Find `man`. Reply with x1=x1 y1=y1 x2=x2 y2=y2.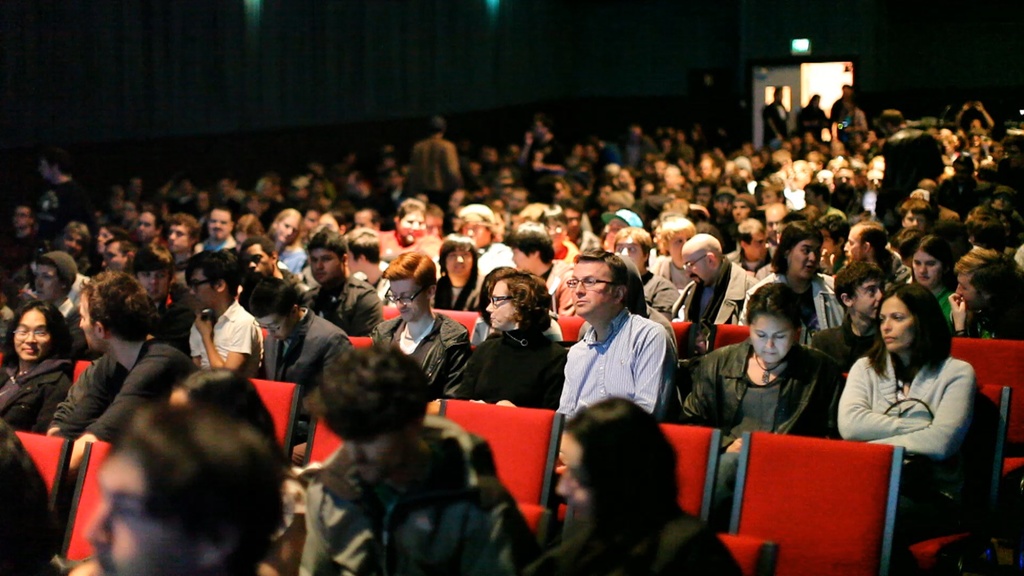
x1=243 y1=267 x2=349 y2=380.
